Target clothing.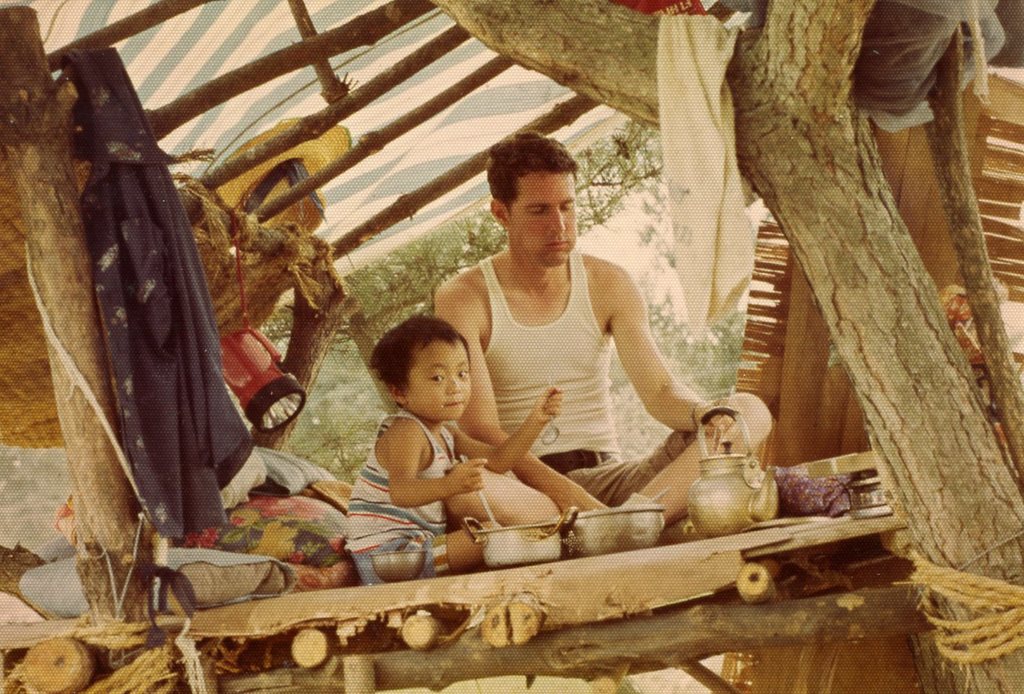
Target region: [x1=353, y1=535, x2=425, y2=589].
